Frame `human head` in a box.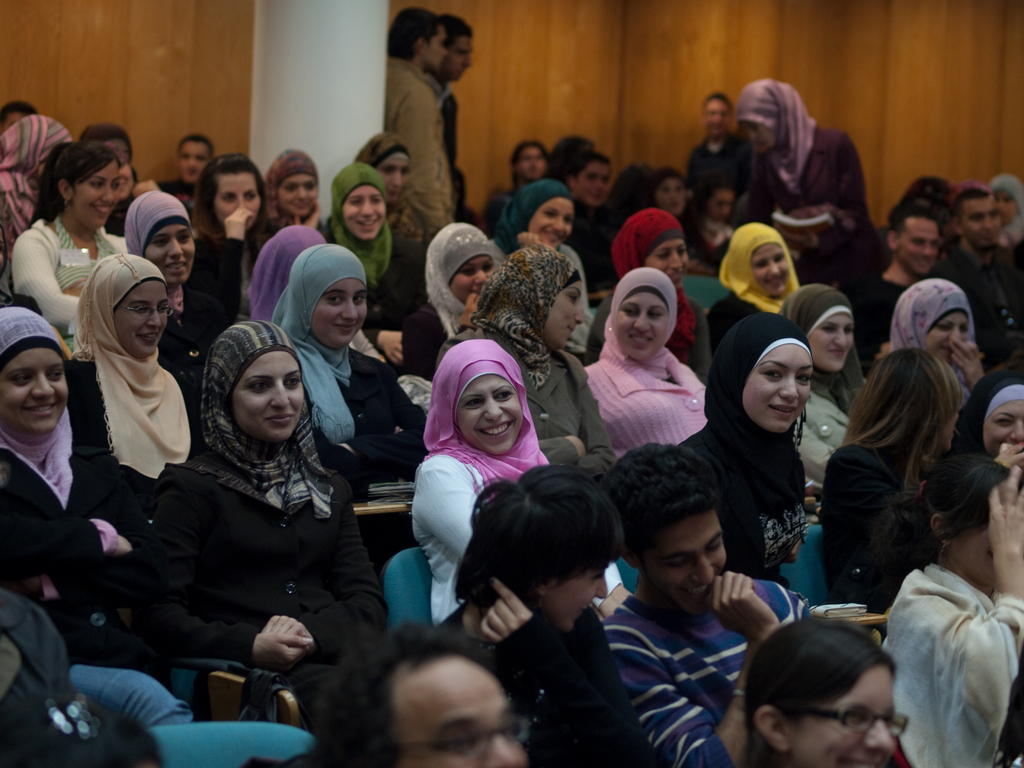
box(547, 140, 593, 184).
